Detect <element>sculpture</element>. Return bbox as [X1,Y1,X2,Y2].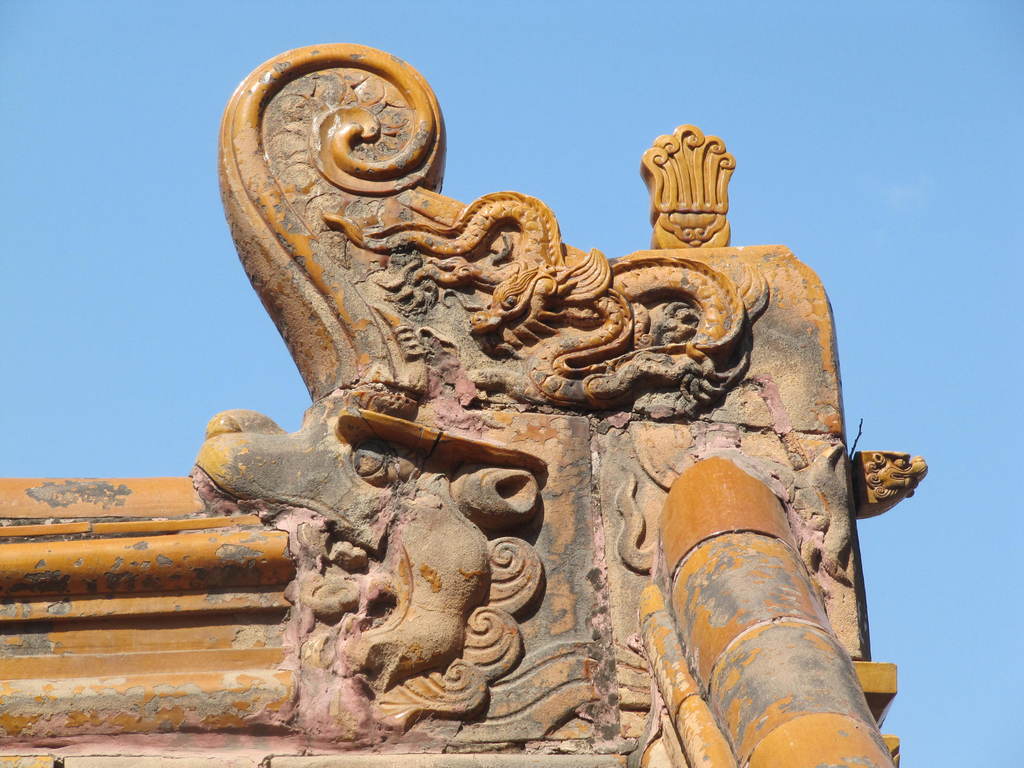
[324,177,775,436].
